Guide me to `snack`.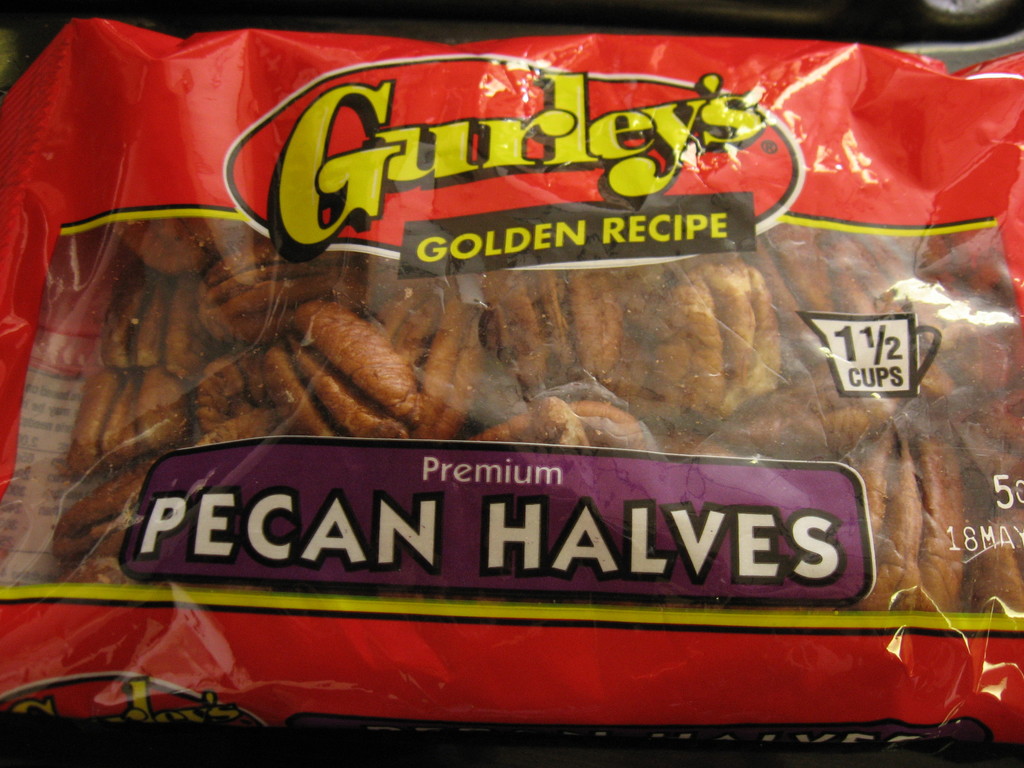
Guidance: (left=54, top=190, right=1023, bottom=618).
